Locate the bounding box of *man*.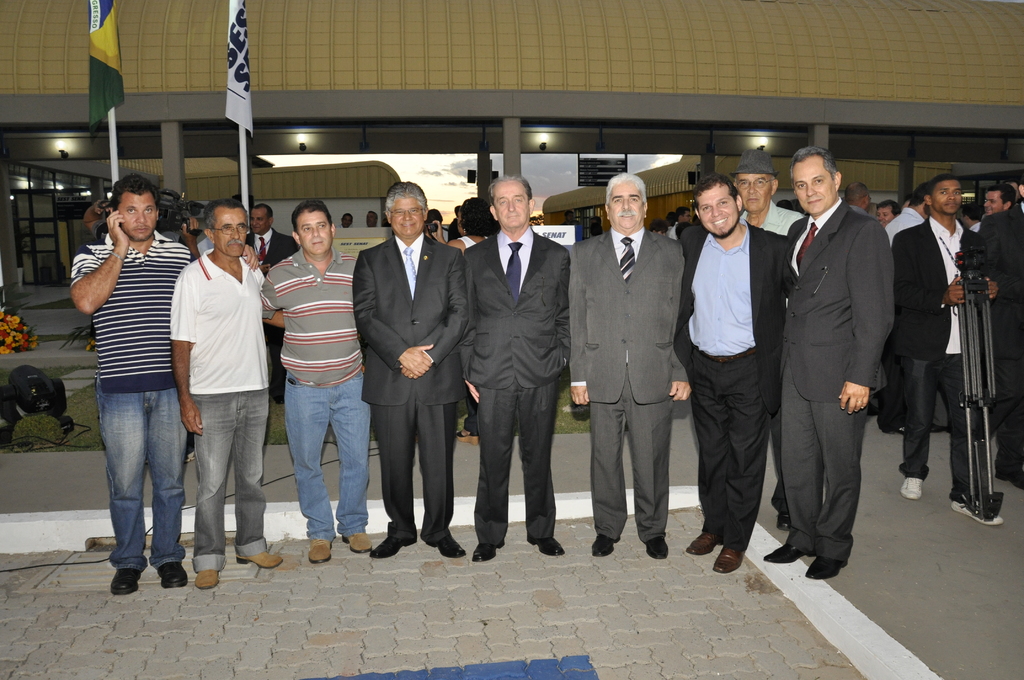
Bounding box: bbox=(365, 211, 376, 227).
